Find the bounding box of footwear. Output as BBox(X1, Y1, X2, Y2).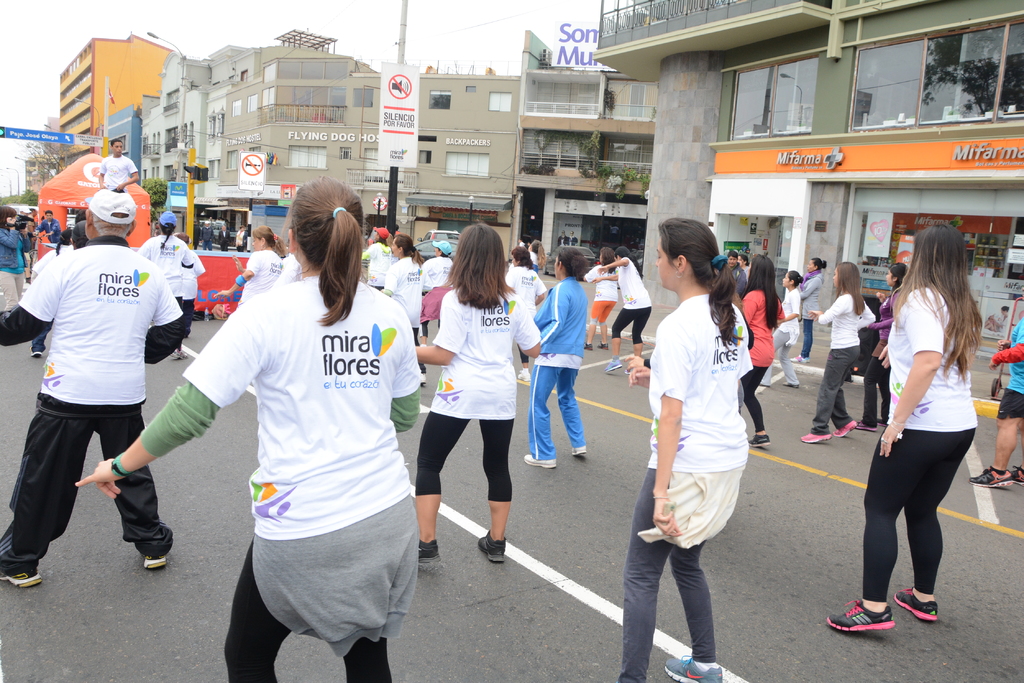
BBox(581, 341, 591, 349).
